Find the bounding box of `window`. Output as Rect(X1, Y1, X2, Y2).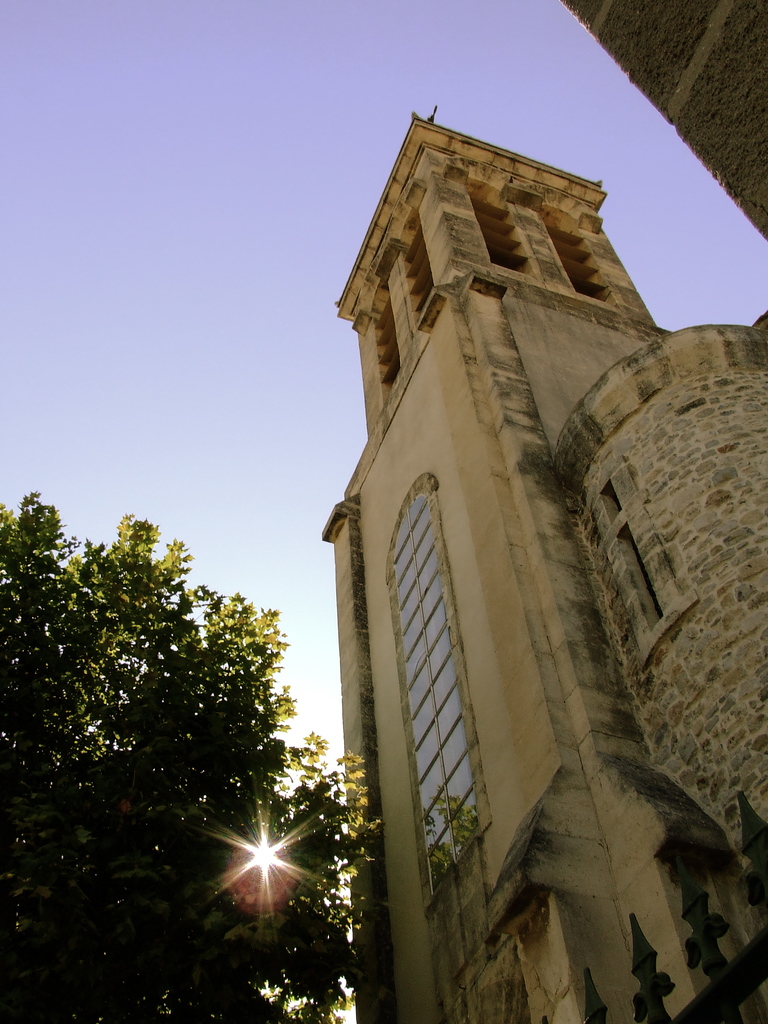
Rect(535, 202, 612, 304).
